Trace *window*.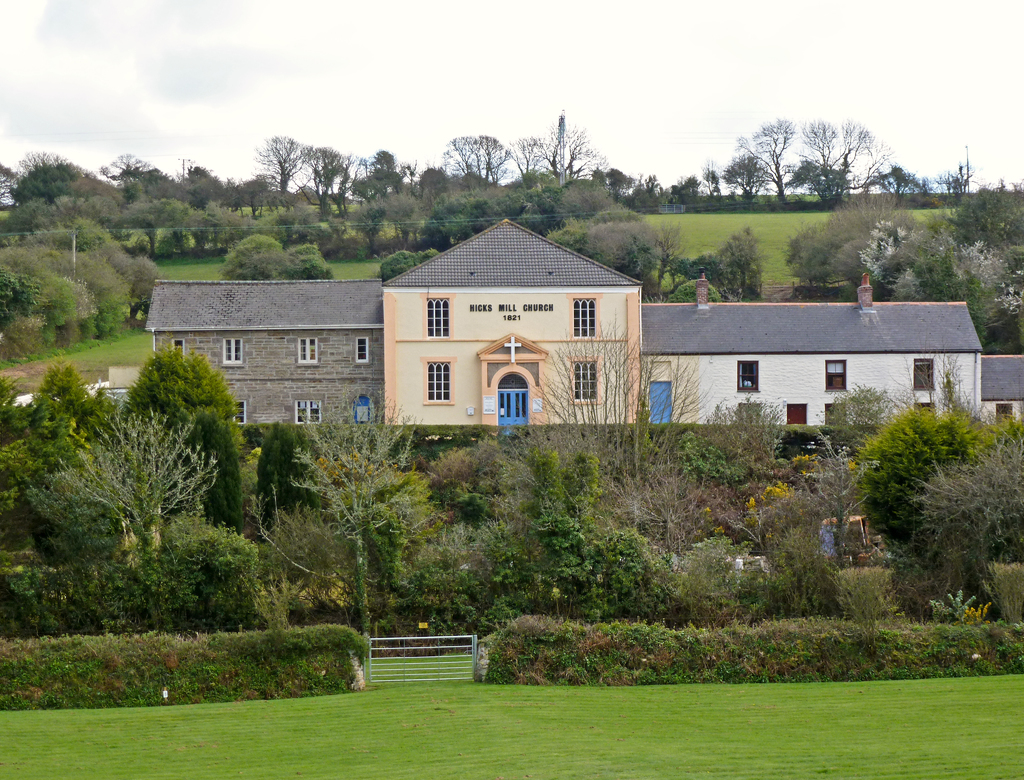
Traced to 735, 361, 762, 393.
